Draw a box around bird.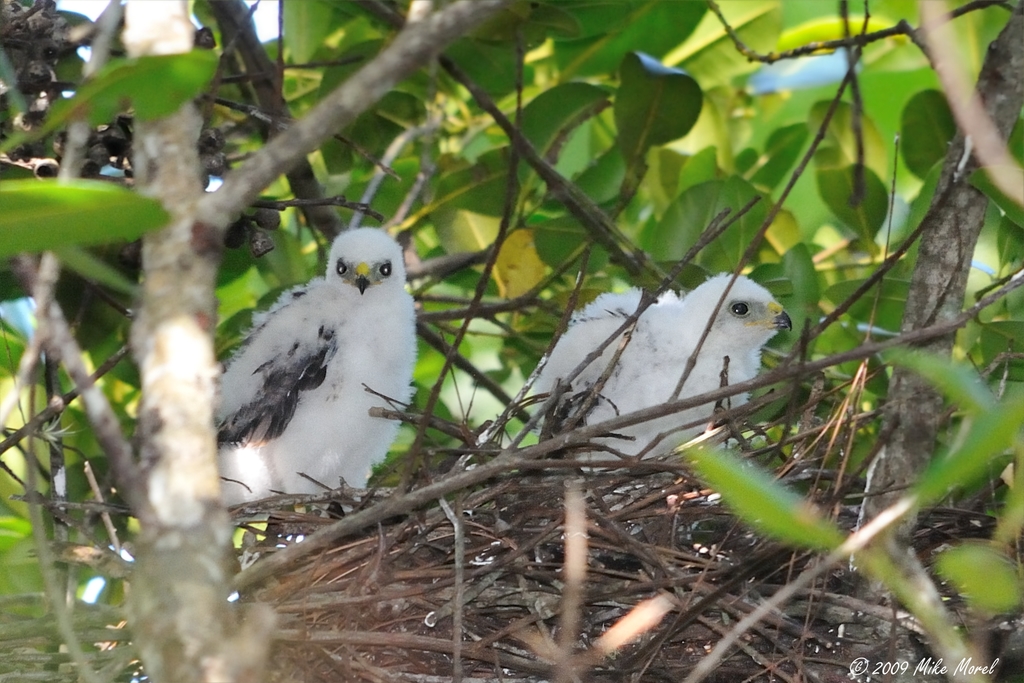
box=[531, 274, 803, 486].
